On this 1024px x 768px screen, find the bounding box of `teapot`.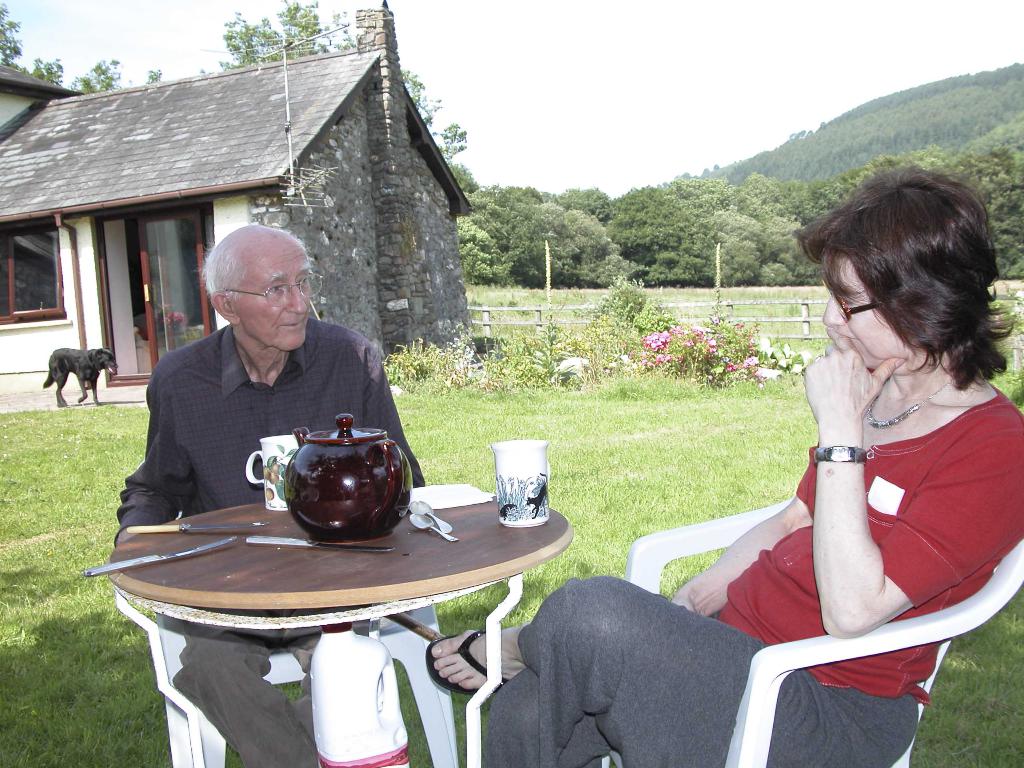
Bounding box: {"left": 285, "top": 412, "right": 413, "bottom": 541}.
